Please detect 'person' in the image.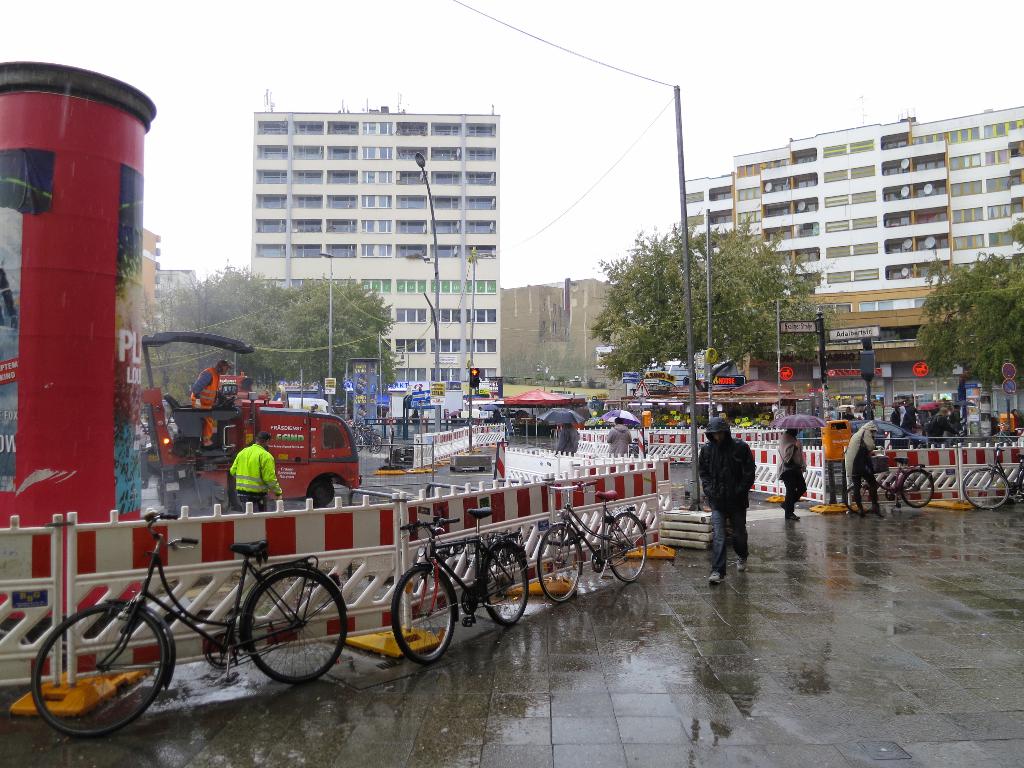
(x1=228, y1=432, x2=284, y2=514).
